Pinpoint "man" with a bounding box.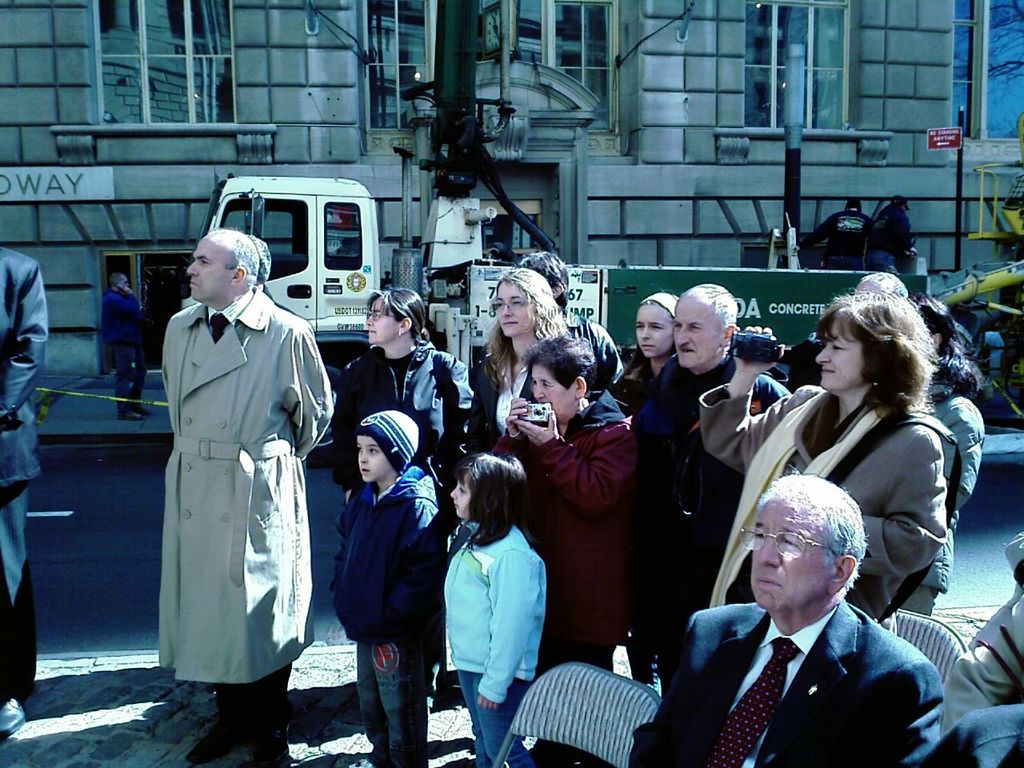
box=[100, 273, 154, 422].
